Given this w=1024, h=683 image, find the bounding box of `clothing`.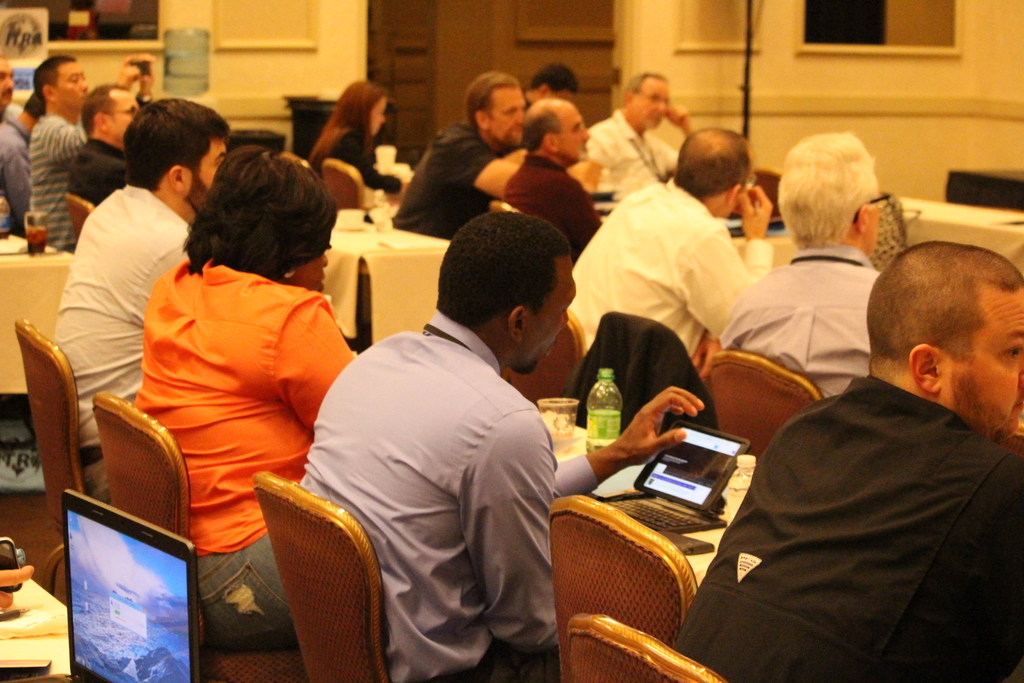
<bbox>710, 245, 895, 398</bbox>.
